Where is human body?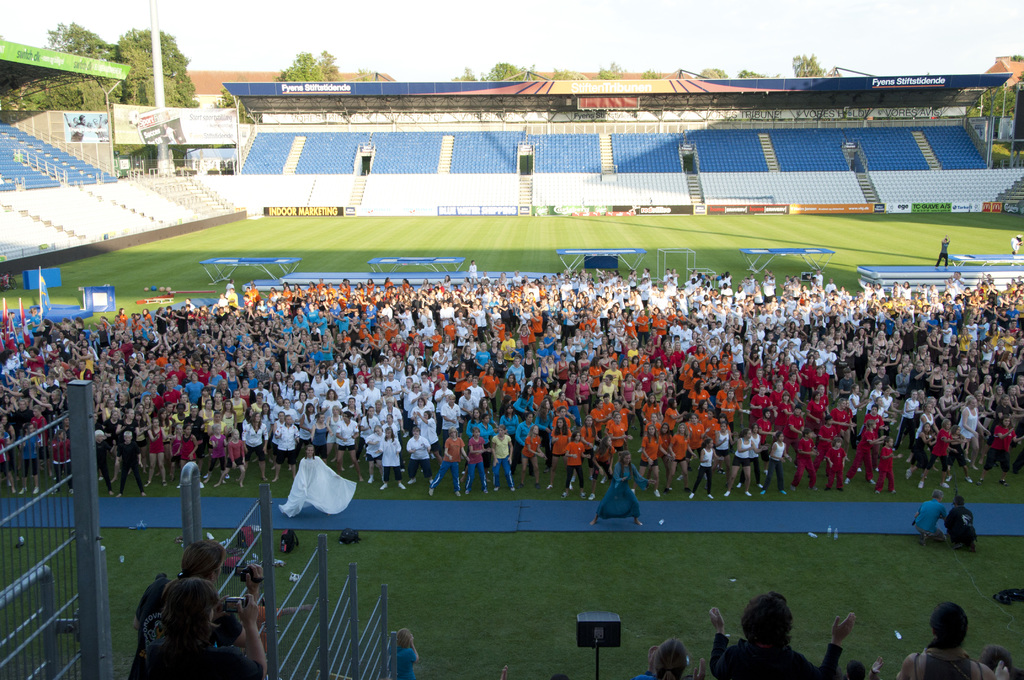
(left=577, top=374, right=595, bottom=403).
